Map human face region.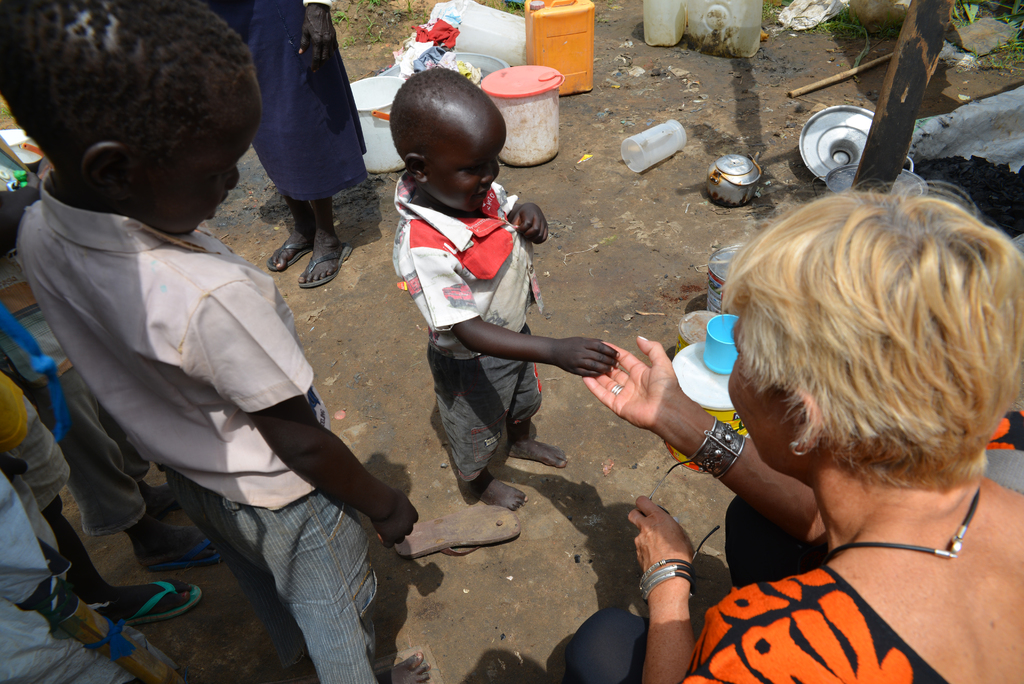
Mapped to box=[429, 124, 504, 210].
